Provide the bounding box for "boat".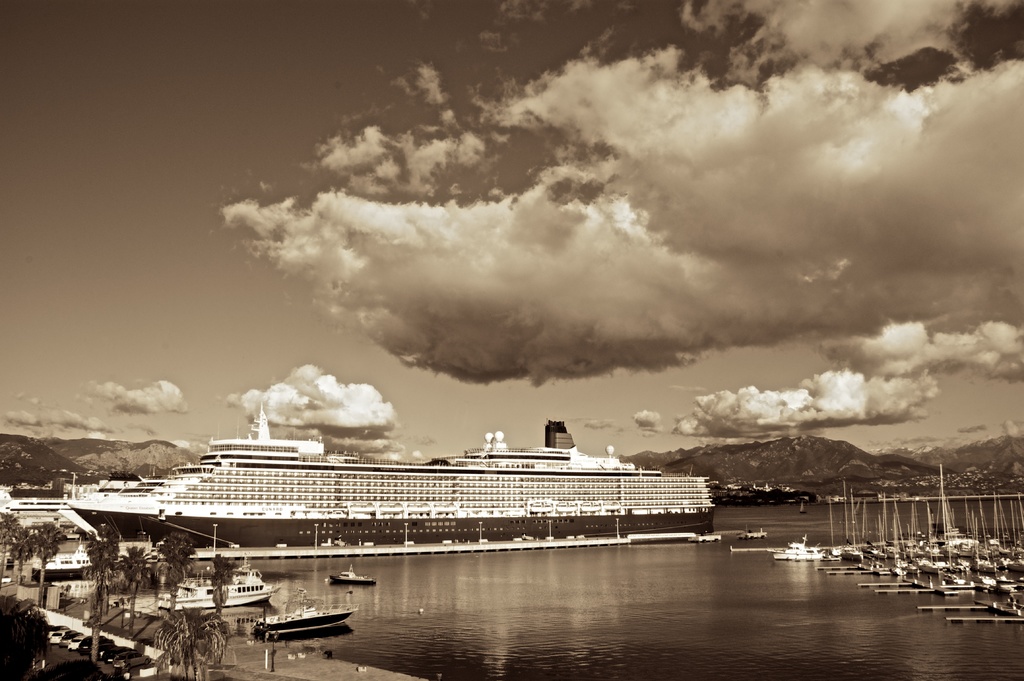
bbox=(33, 545, 94, 582).
